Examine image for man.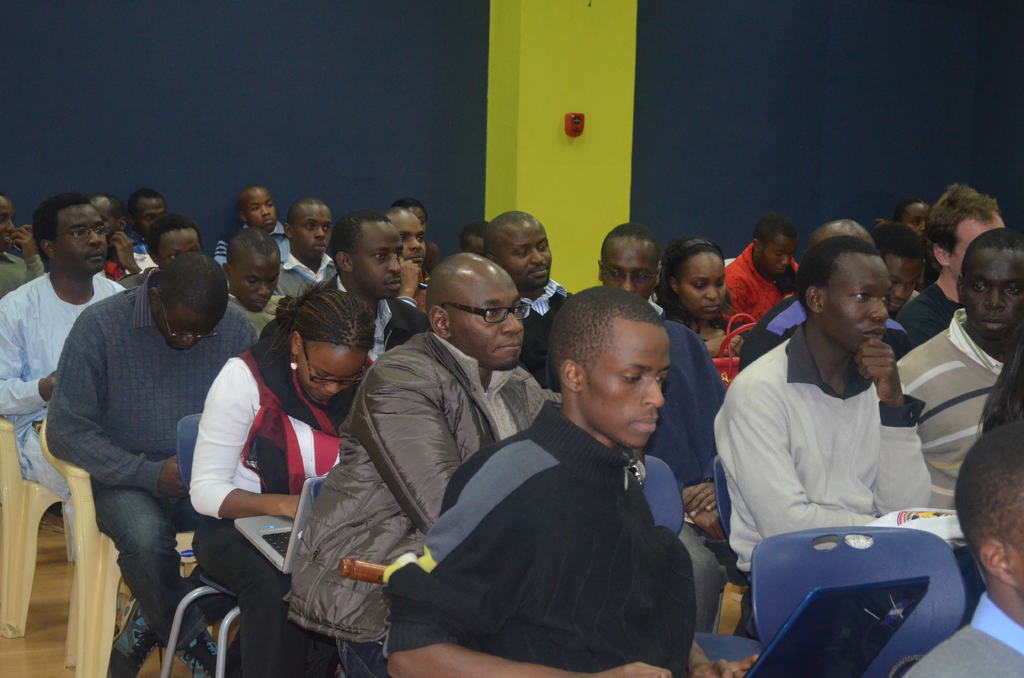
Examination result: rect(482, 209, 573, 387).
